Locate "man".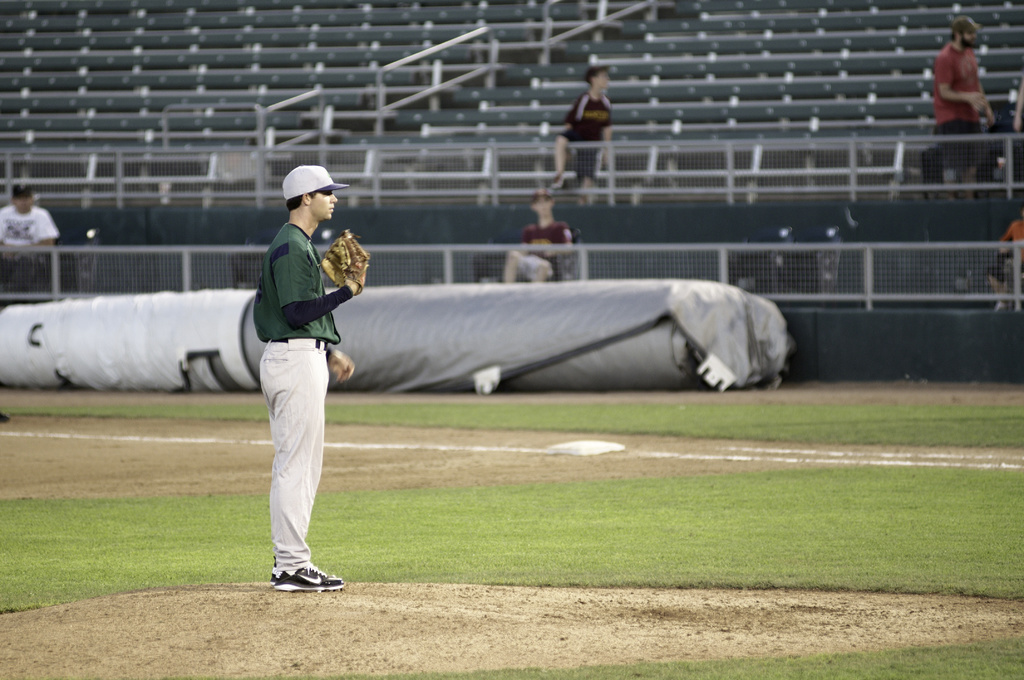
Bounding box: [left=237, top=153, right=360, bottom=587].
